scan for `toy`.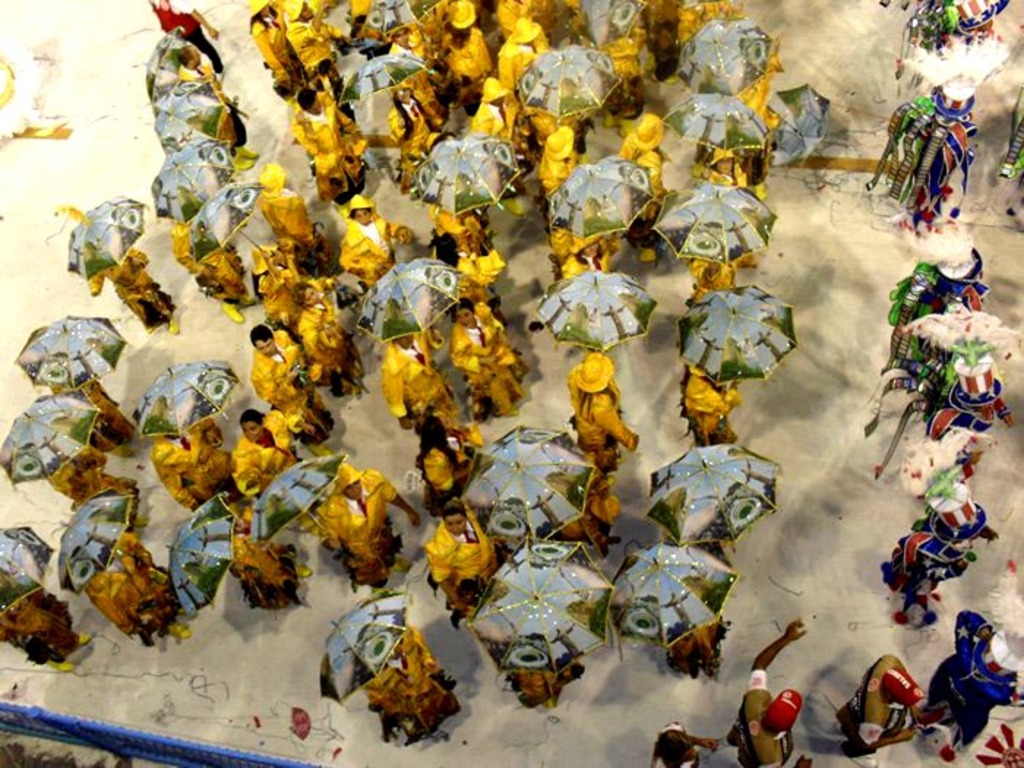
Scan result: rect(673, 0, 746, 97).
